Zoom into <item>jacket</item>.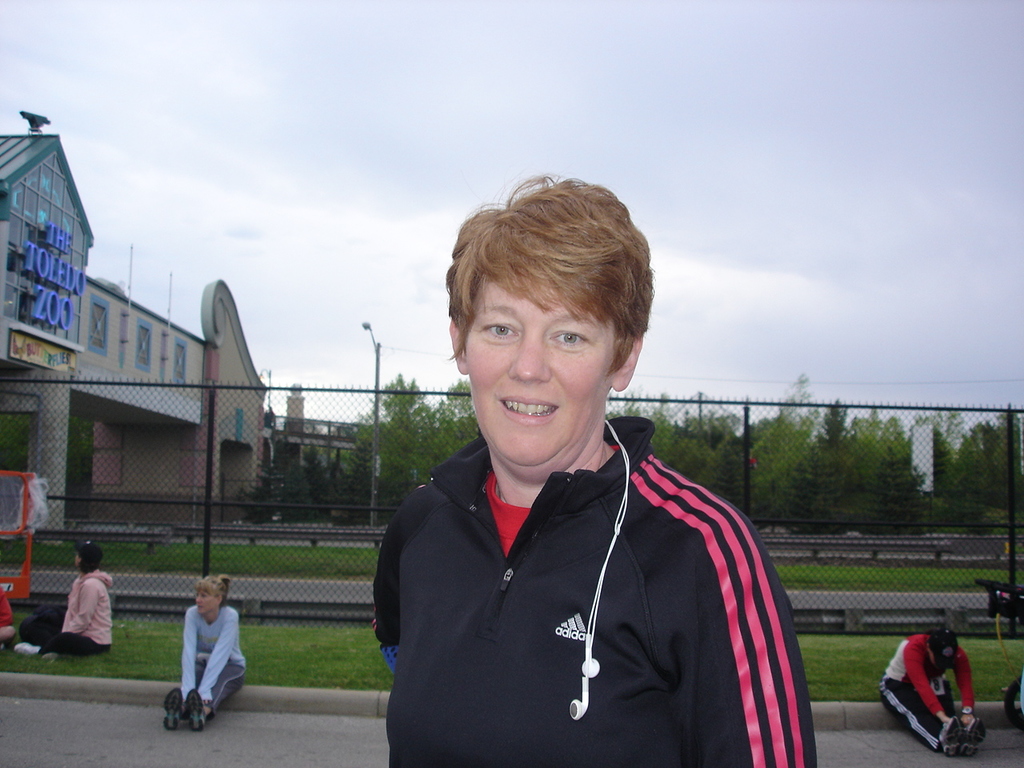
Zoom target: 361:362:812:762.
